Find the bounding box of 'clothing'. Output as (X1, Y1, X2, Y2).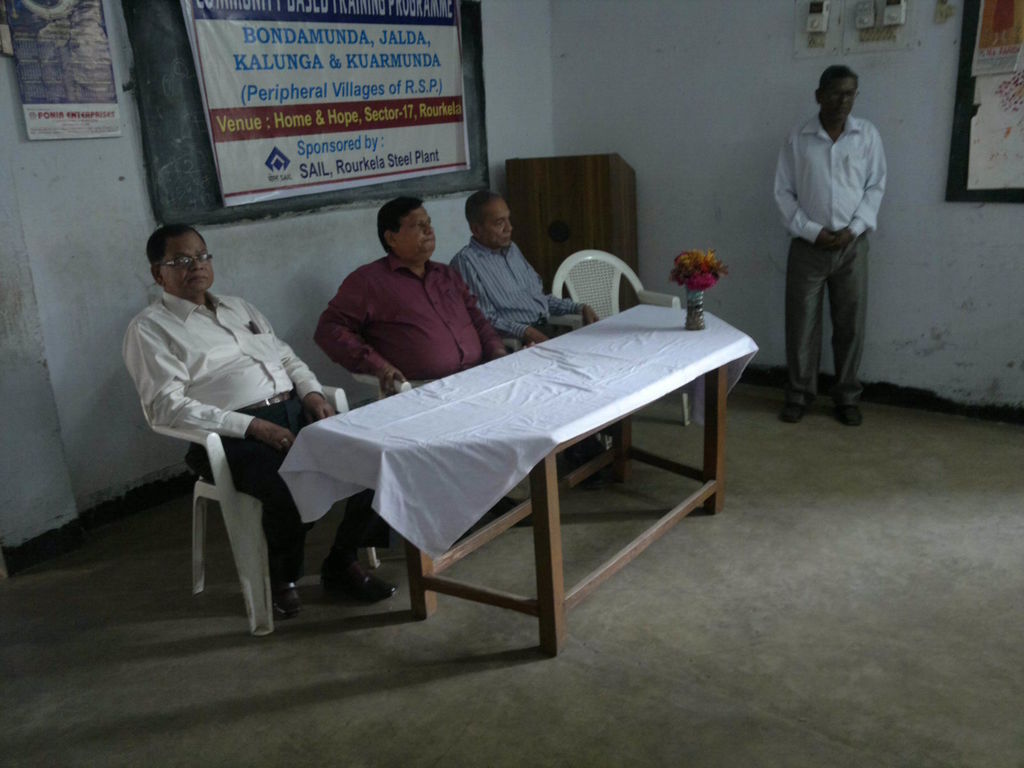
(444, 236, 603, 355).
